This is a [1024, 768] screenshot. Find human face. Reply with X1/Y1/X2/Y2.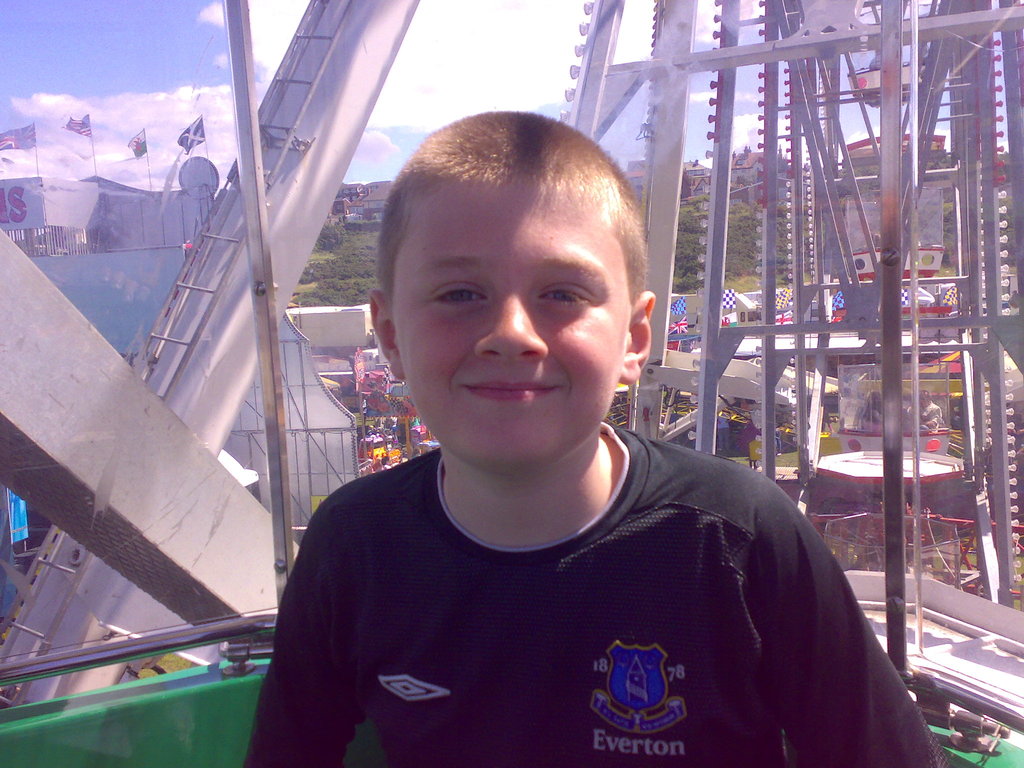
388/145/626/493.
